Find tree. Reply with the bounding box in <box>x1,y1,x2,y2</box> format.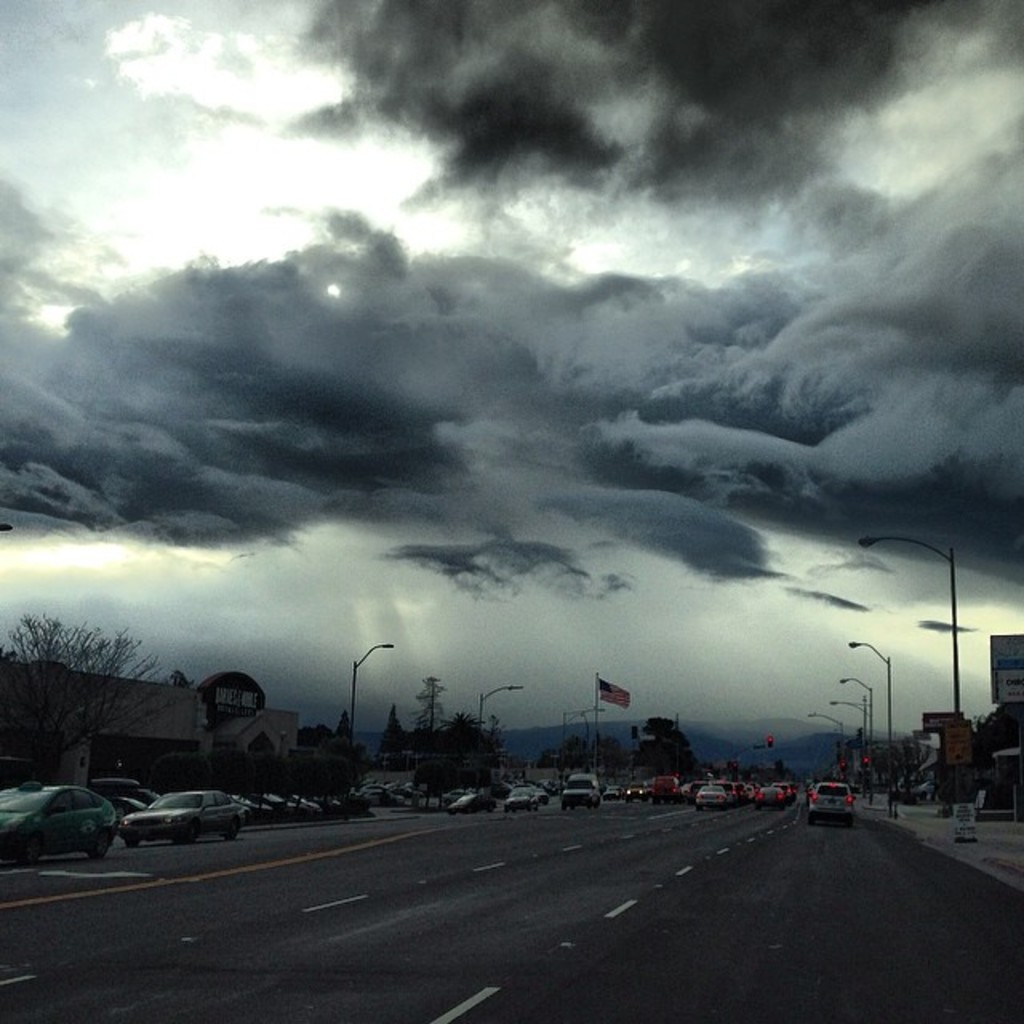
<box>637,723,698,784</box>.
